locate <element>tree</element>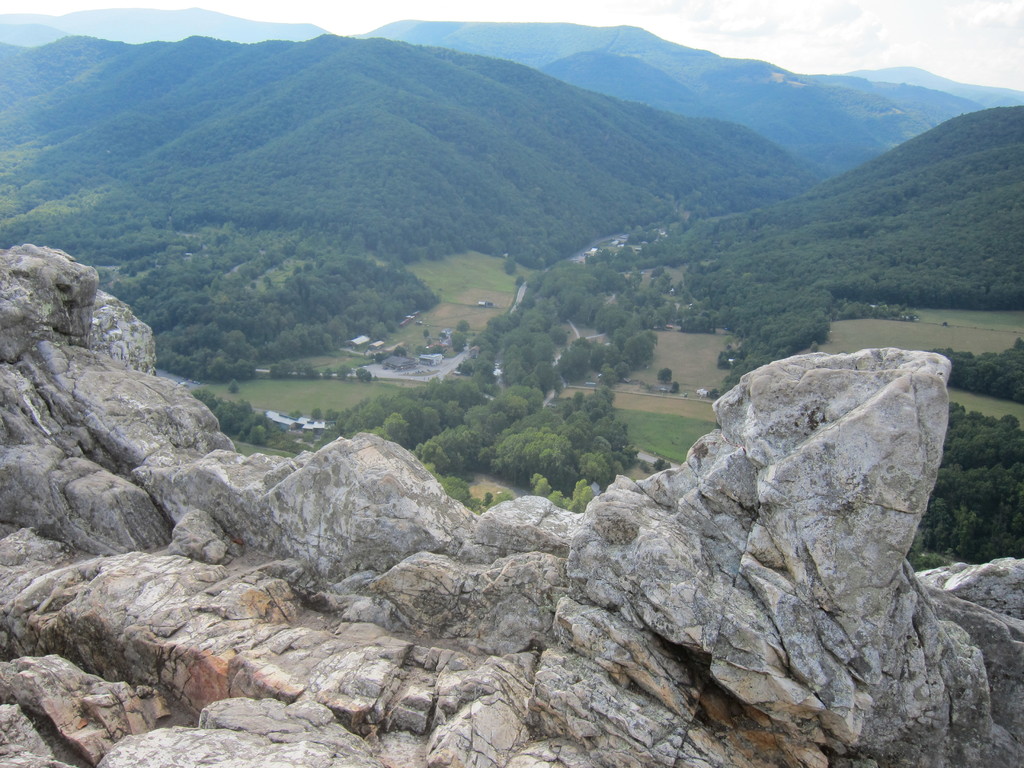
{"x1": 360, "y1": 371, "x2": 371, "y2": 379}
